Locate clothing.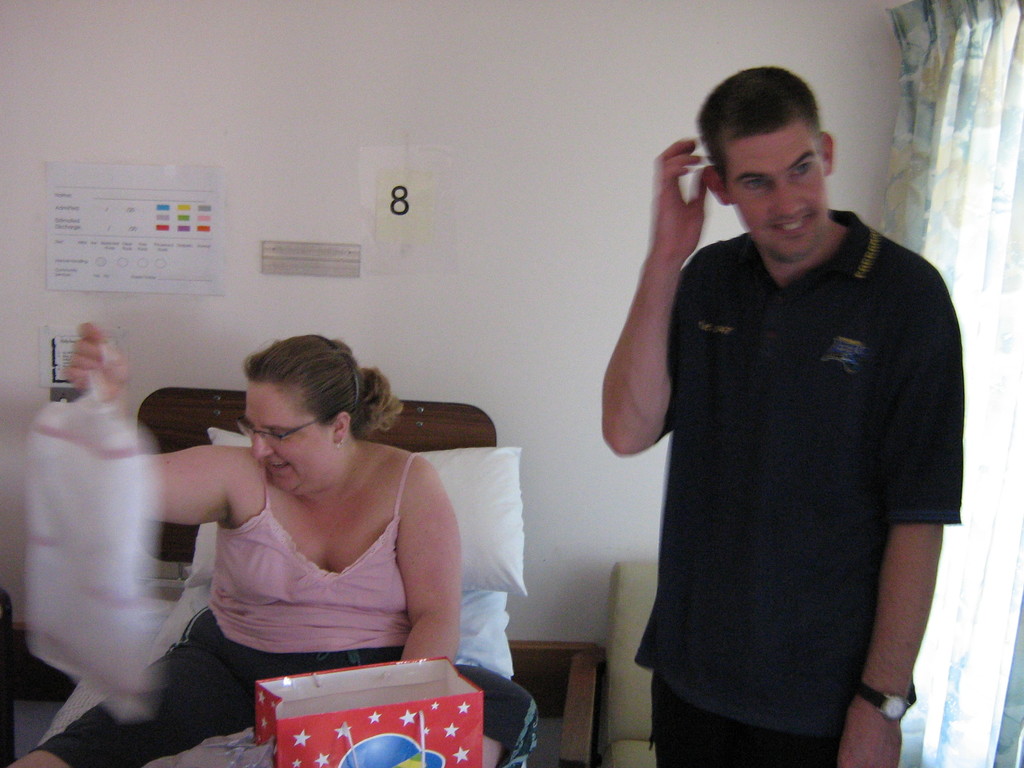
Bounding box: select_region(31, 460, 531, 750).
